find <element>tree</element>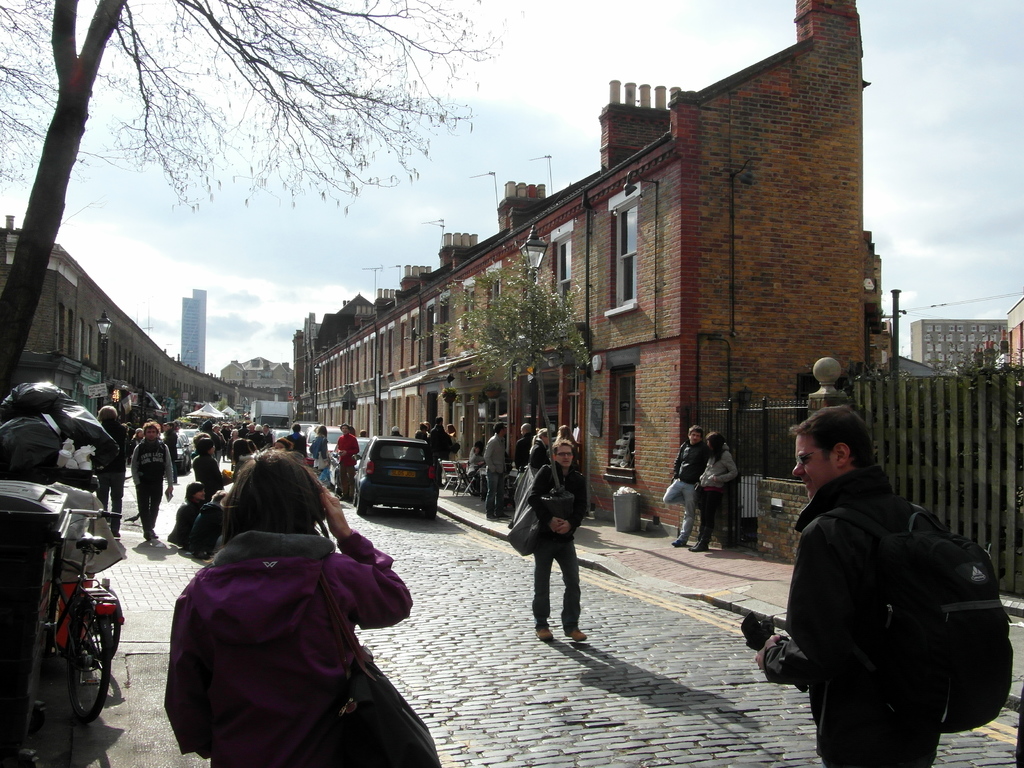
bbox=(0, 0, 501, 395)
